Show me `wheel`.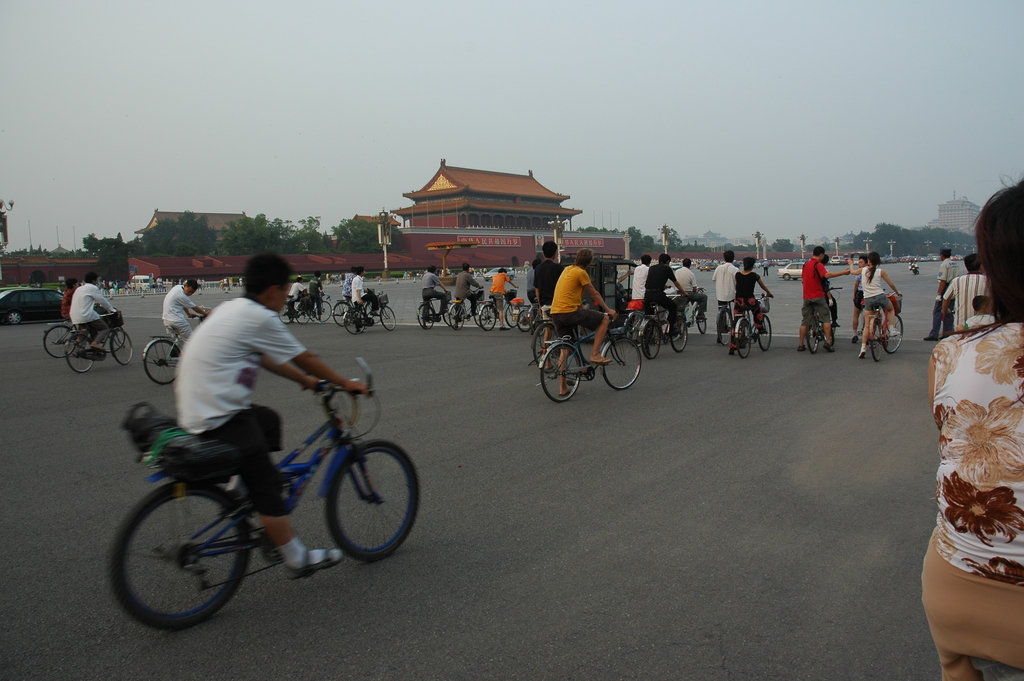
`wheel` is here: 379, 304, 404, 329.
